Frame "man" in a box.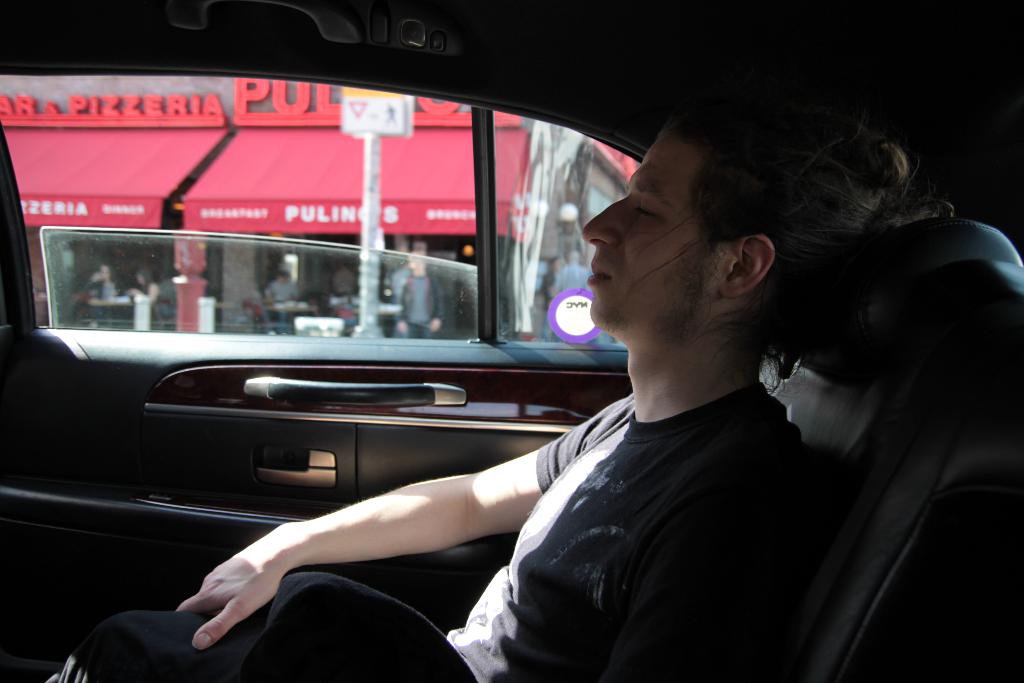
(541,254,559,341).
